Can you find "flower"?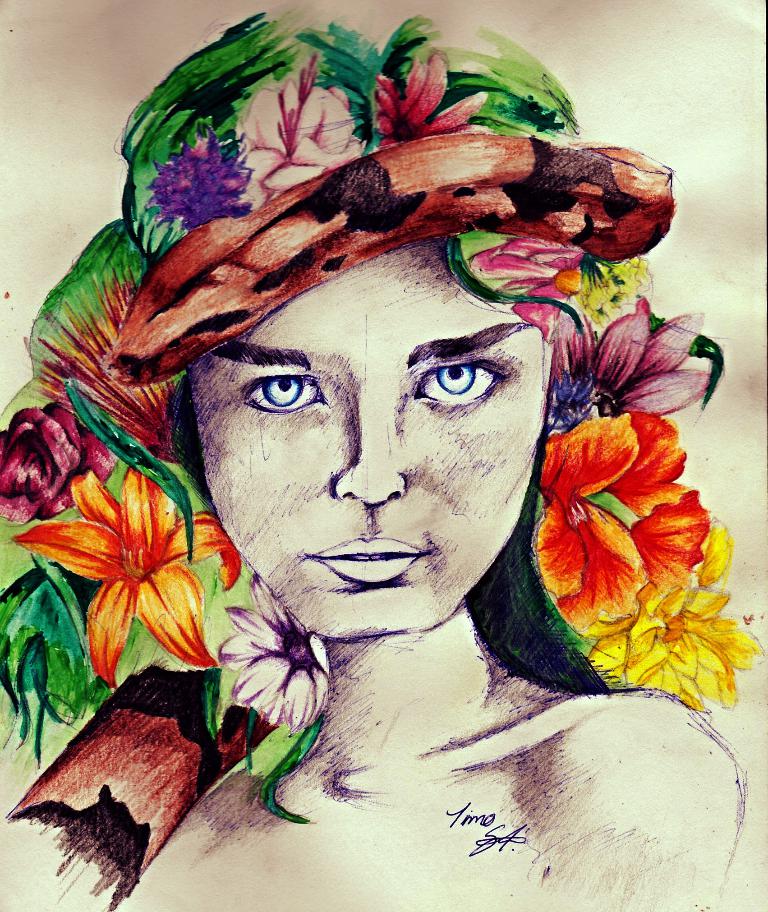
Yes, bounding box: bbox(0, 406, 109, 520).
